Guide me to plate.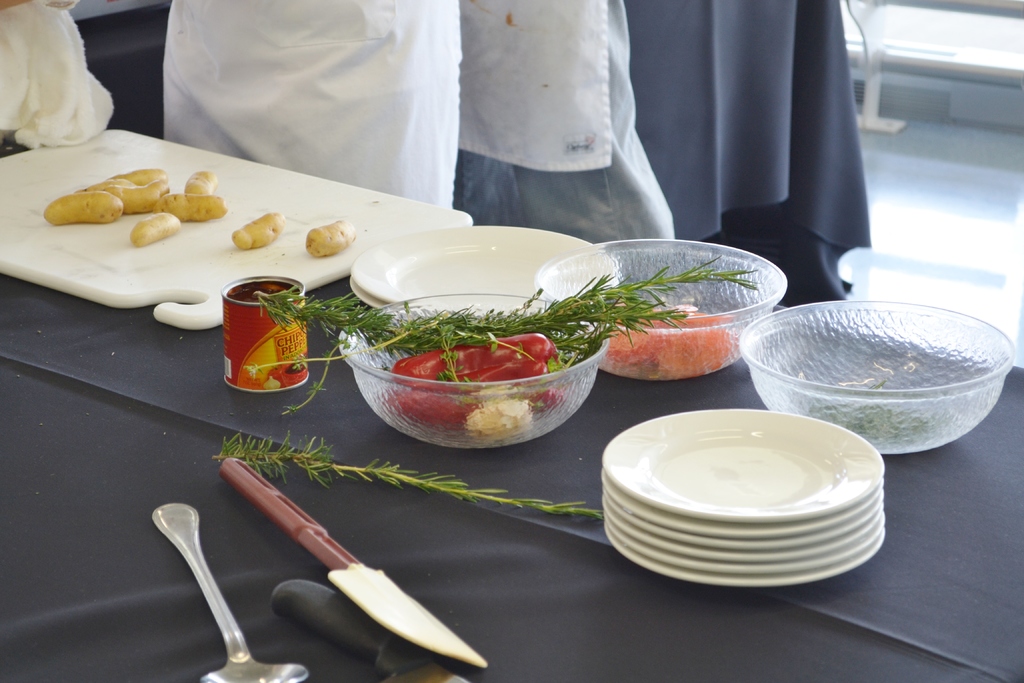
Guidance: box(349, 226, 623, 305).
